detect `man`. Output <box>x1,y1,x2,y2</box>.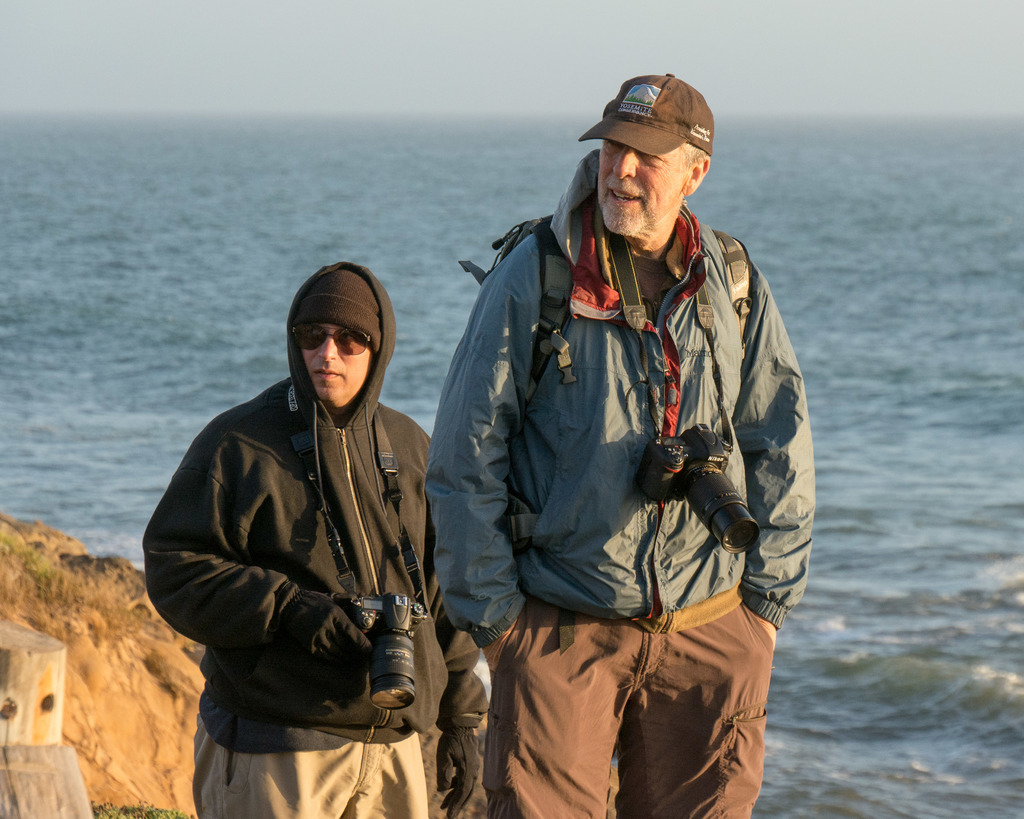
<box>419,72,815,818</box>.
